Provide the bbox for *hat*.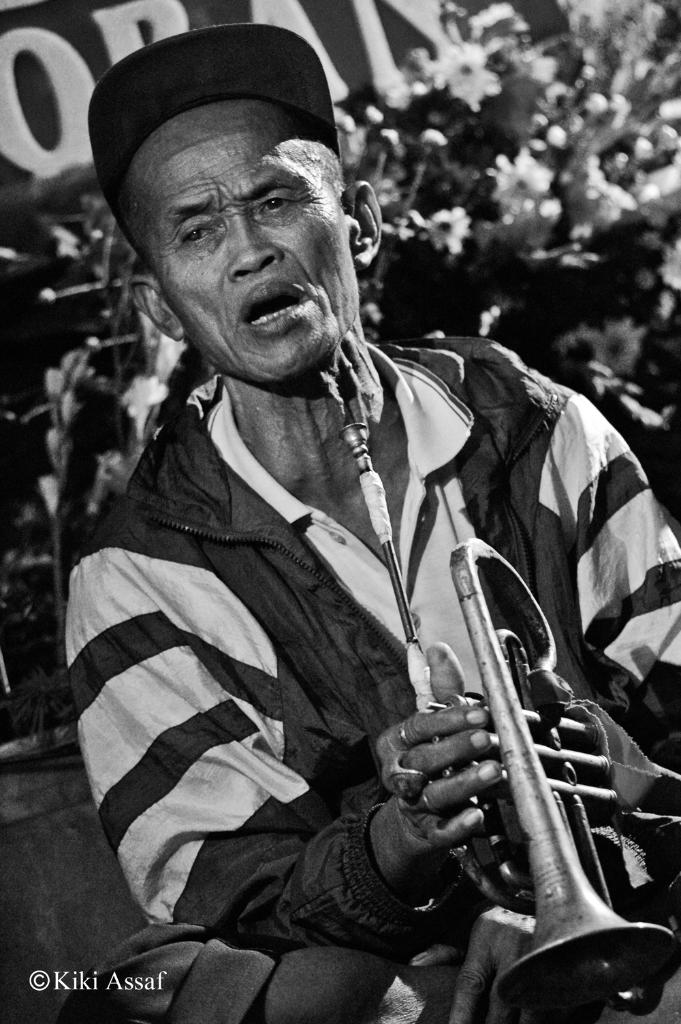
detection(82, 20, 343, 245).
